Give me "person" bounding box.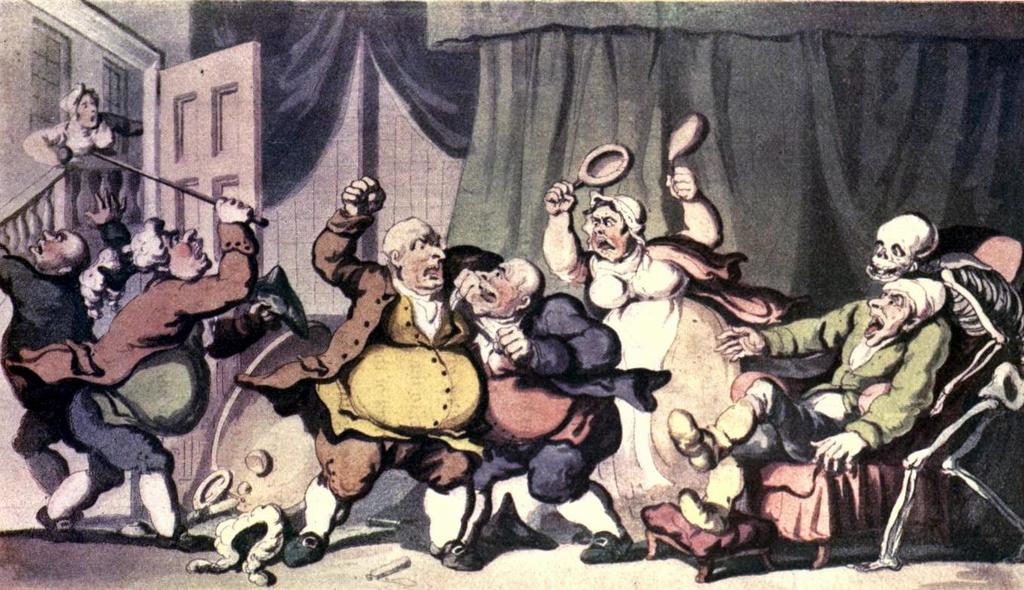
[left=33, top=193, right=260, bottom=552].
